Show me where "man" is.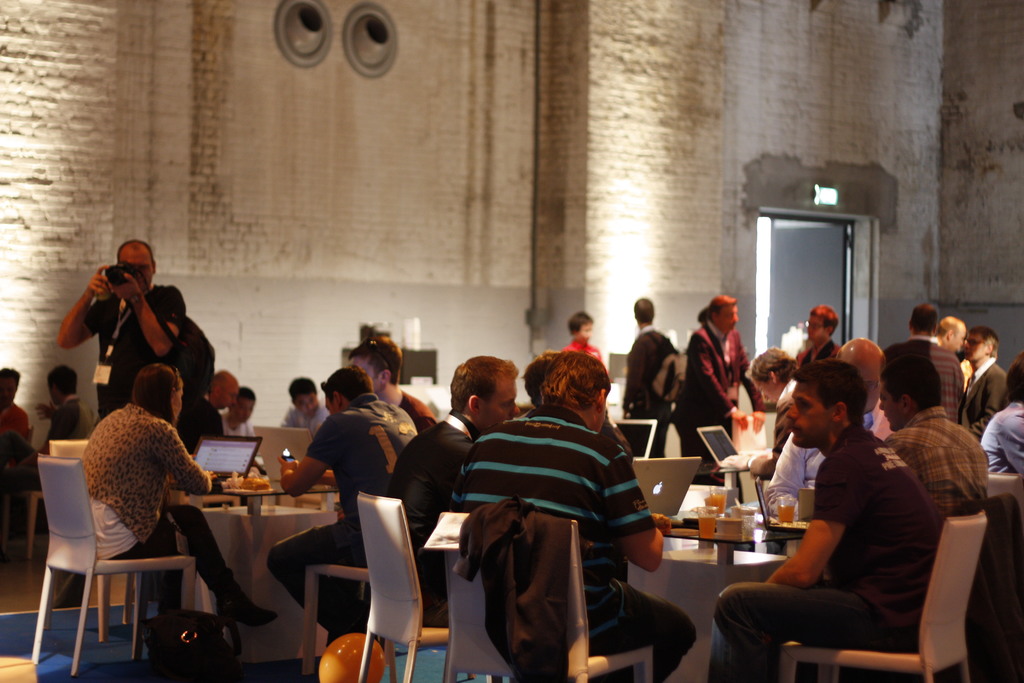
"man" is at select_region(270, 366, 424, 632).
